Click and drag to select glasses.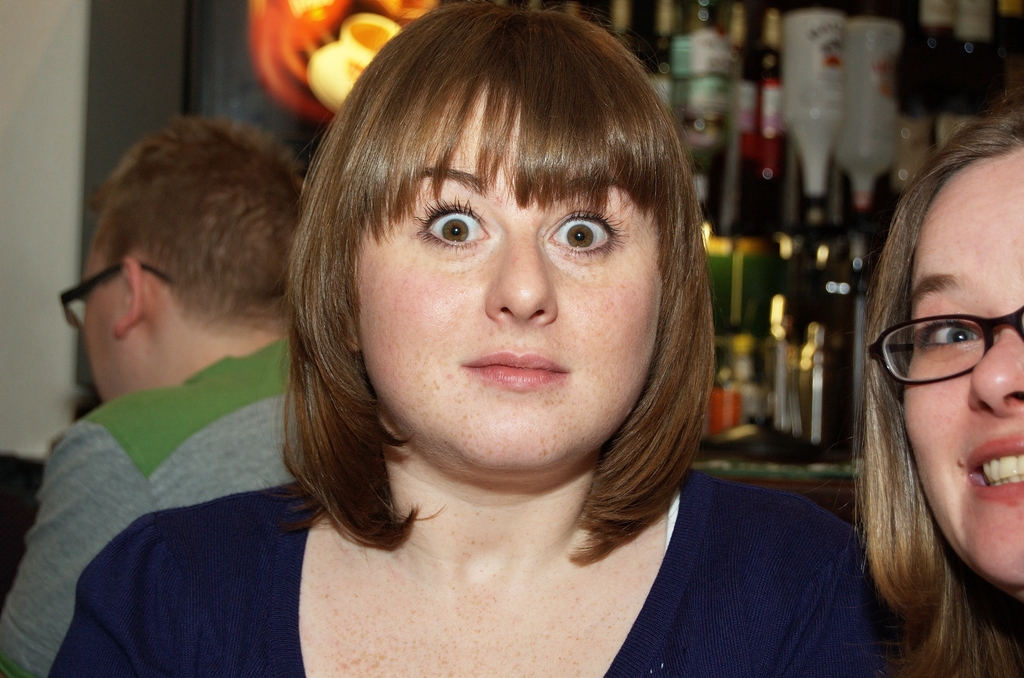
Selection: 61/281/173/324.
